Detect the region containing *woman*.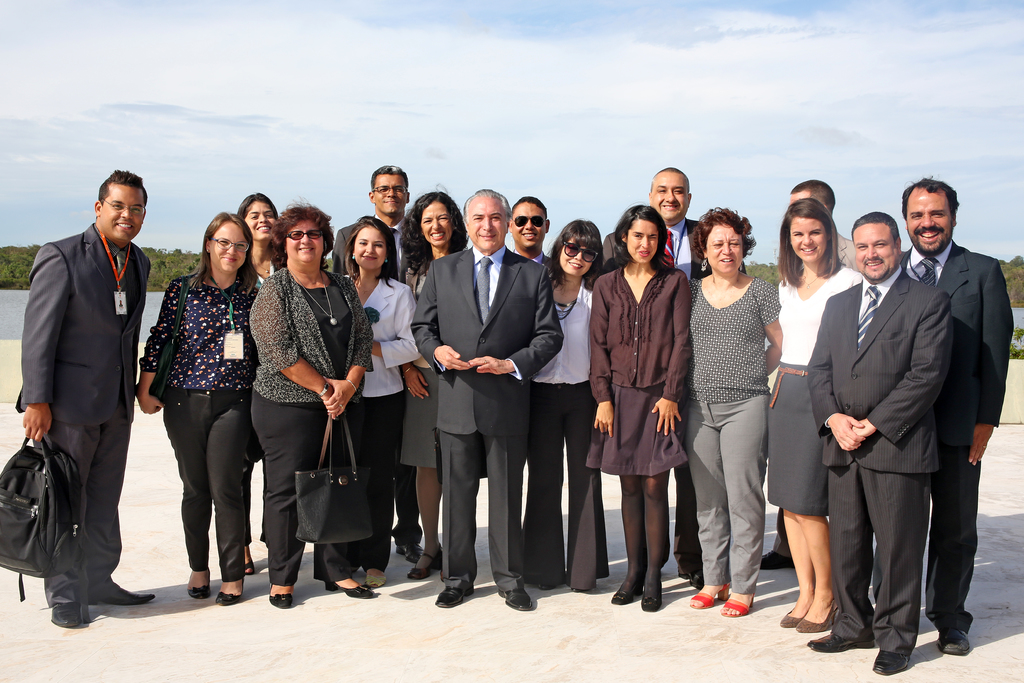
(left=314, top=215, right=420, bottom=592).
